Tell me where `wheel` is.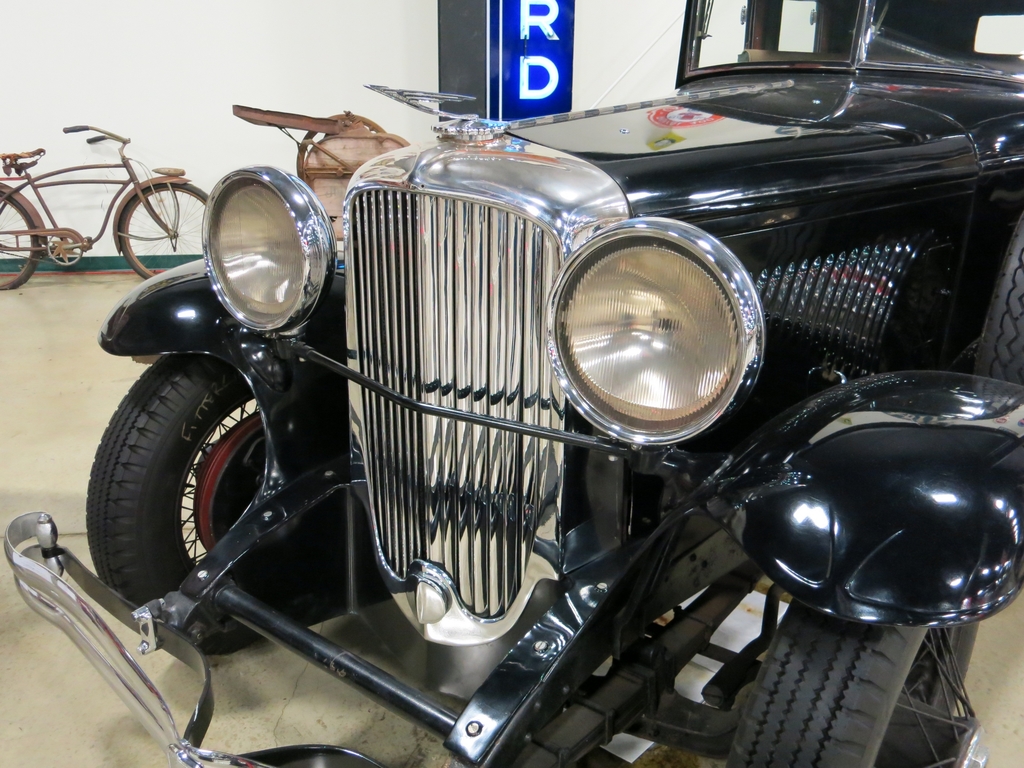
`wheel` is at left=115, top=178, right=211, bottom=281.
